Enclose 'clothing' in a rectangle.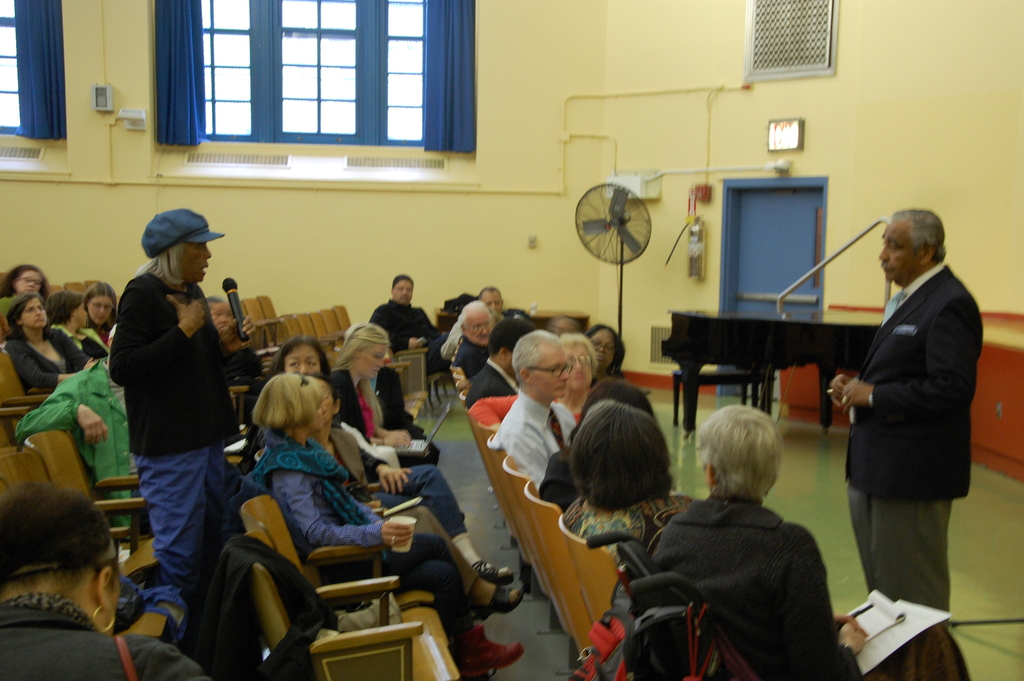
<region>309, 427, 495, 614</region>.
